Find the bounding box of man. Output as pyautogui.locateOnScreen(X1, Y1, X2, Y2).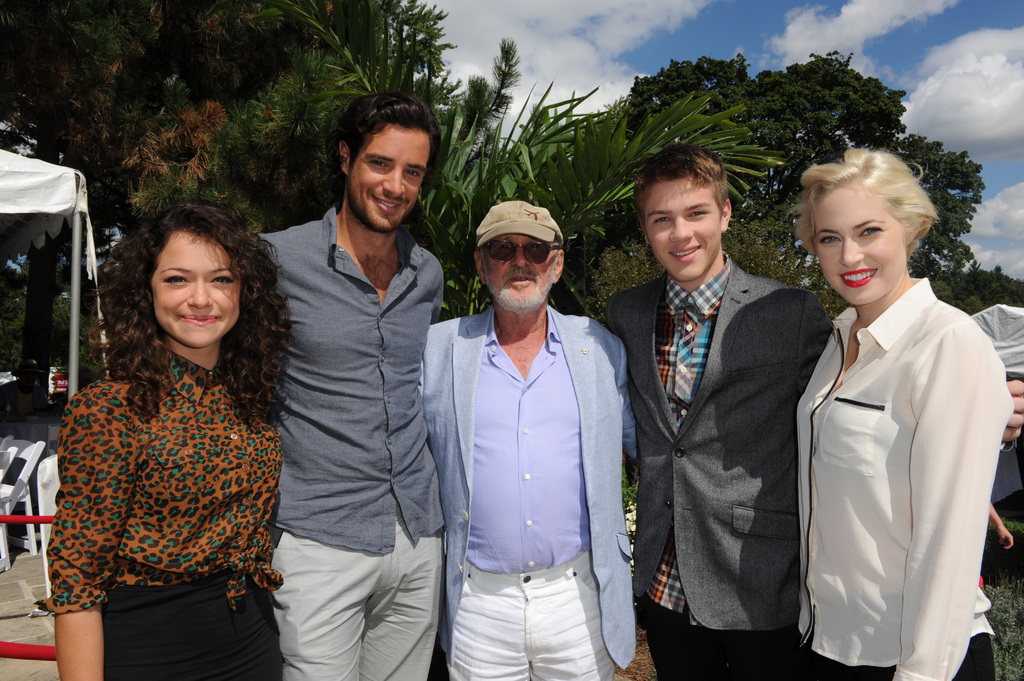
pyautogui.locateOnScreen(415, 199, 635, 680).
